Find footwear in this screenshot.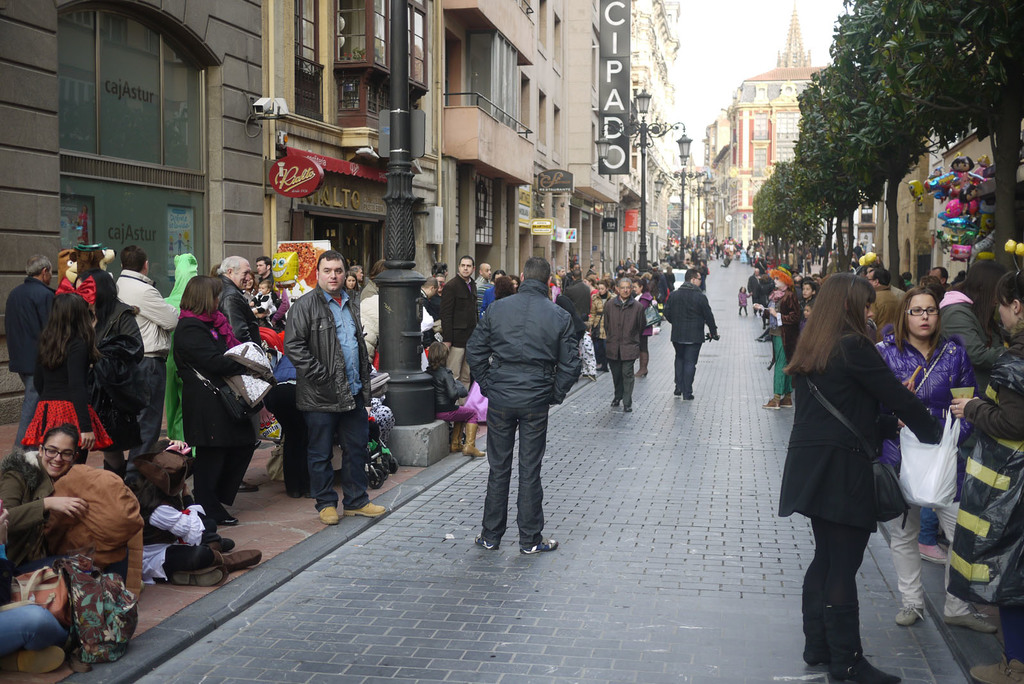
The bounding box for footwear is 972, 654, 1022, 683.
